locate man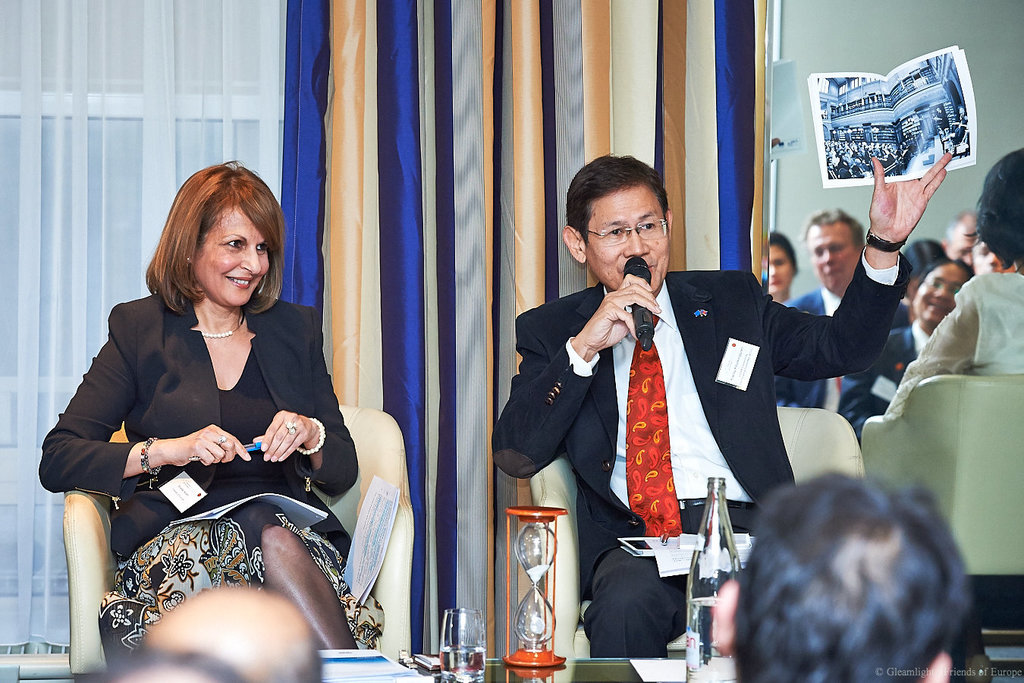
rect(766, 203, 913, 423)
